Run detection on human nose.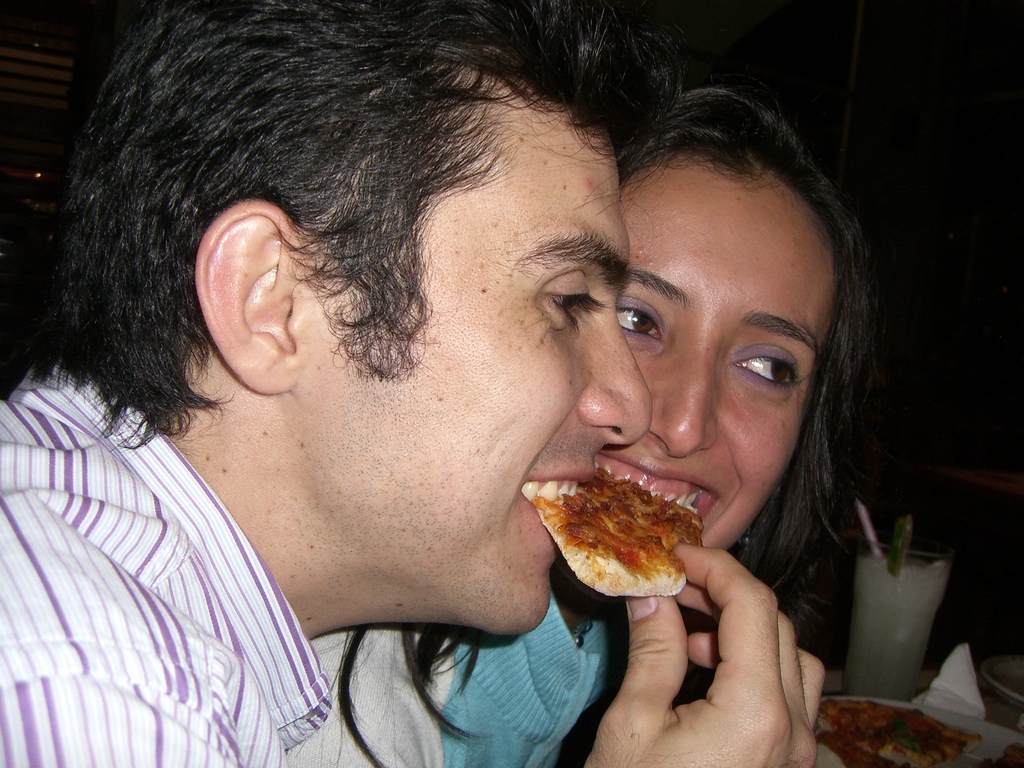
Result: Rect(650, 333, 719, 460).
